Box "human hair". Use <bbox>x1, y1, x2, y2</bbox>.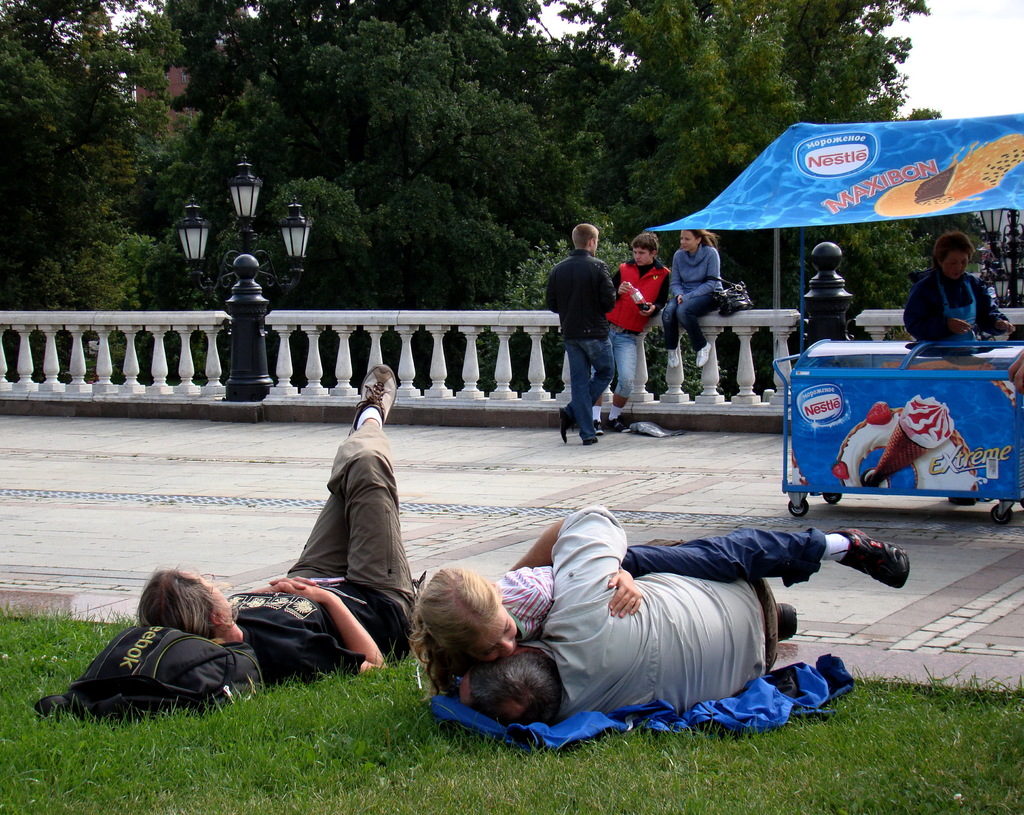
<bbox>467, 651, 561, 729</bbox>.
